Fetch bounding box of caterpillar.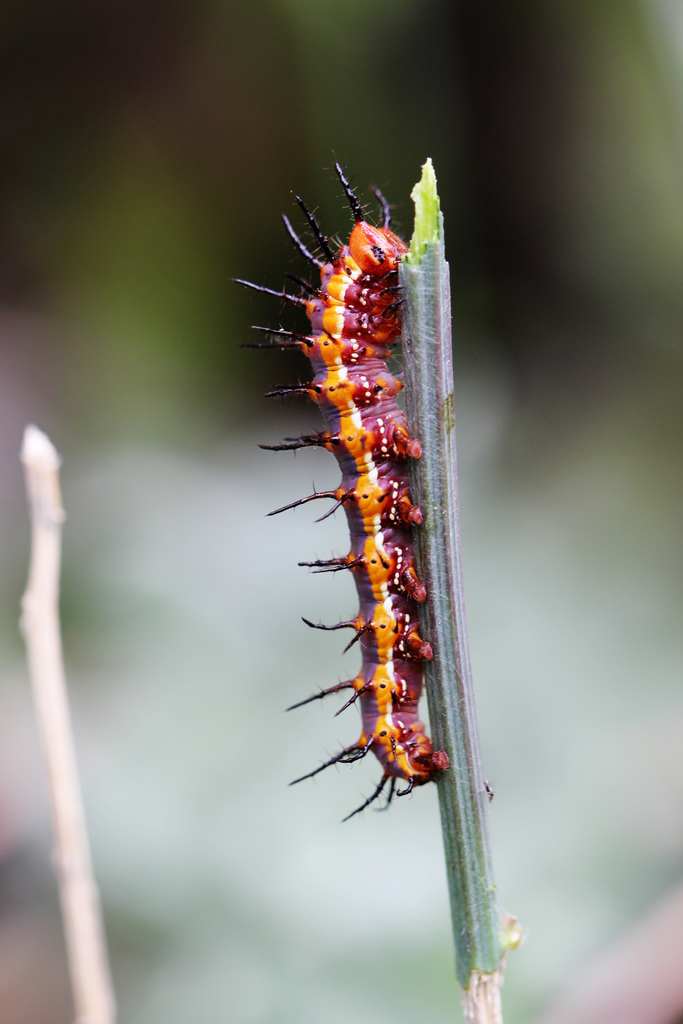
Bbox: <box>227,147,453,819</box>.
